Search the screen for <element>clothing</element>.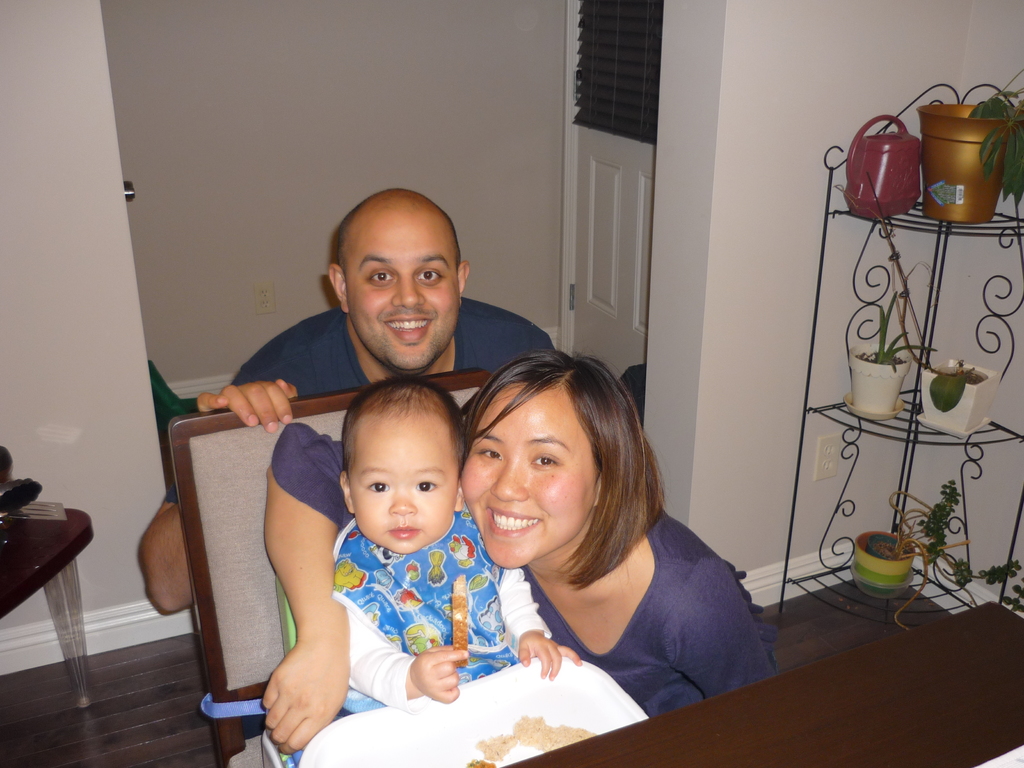
Found at locate(189, 292, 576, 435).
